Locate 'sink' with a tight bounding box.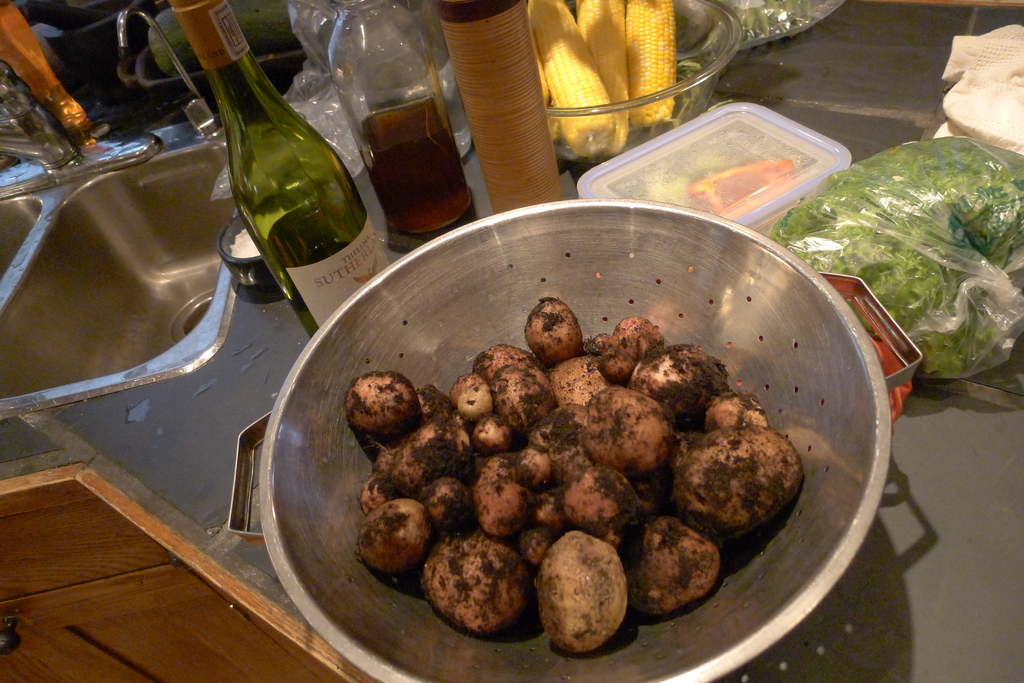
{"left": 0, "top": 68, "right": 268, "bottom": 424}.
